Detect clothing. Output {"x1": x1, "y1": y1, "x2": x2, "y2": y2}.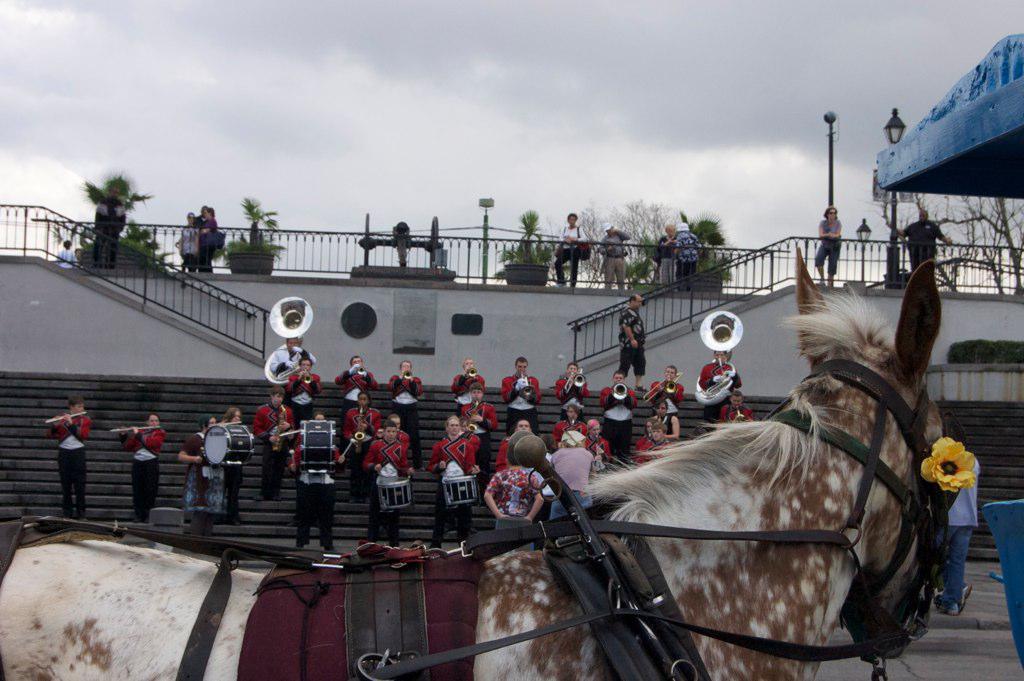
{"x1": 930, "y1": 455, "x2": 984, "y2": 605}.
